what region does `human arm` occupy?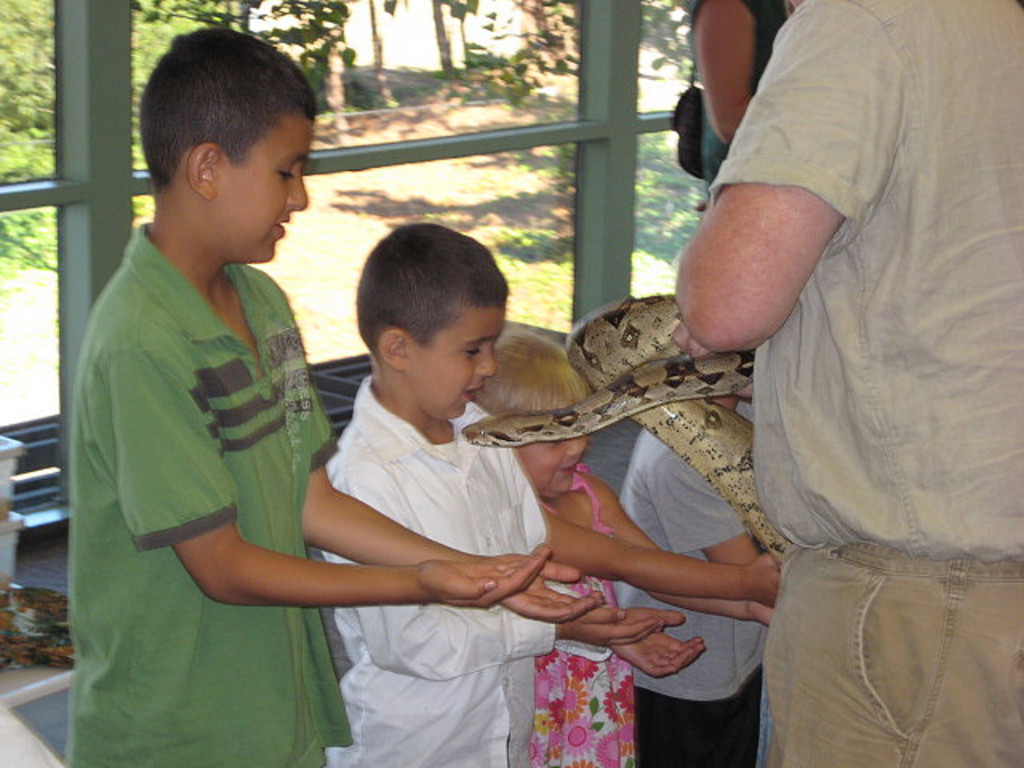
[118,339,557,610].
